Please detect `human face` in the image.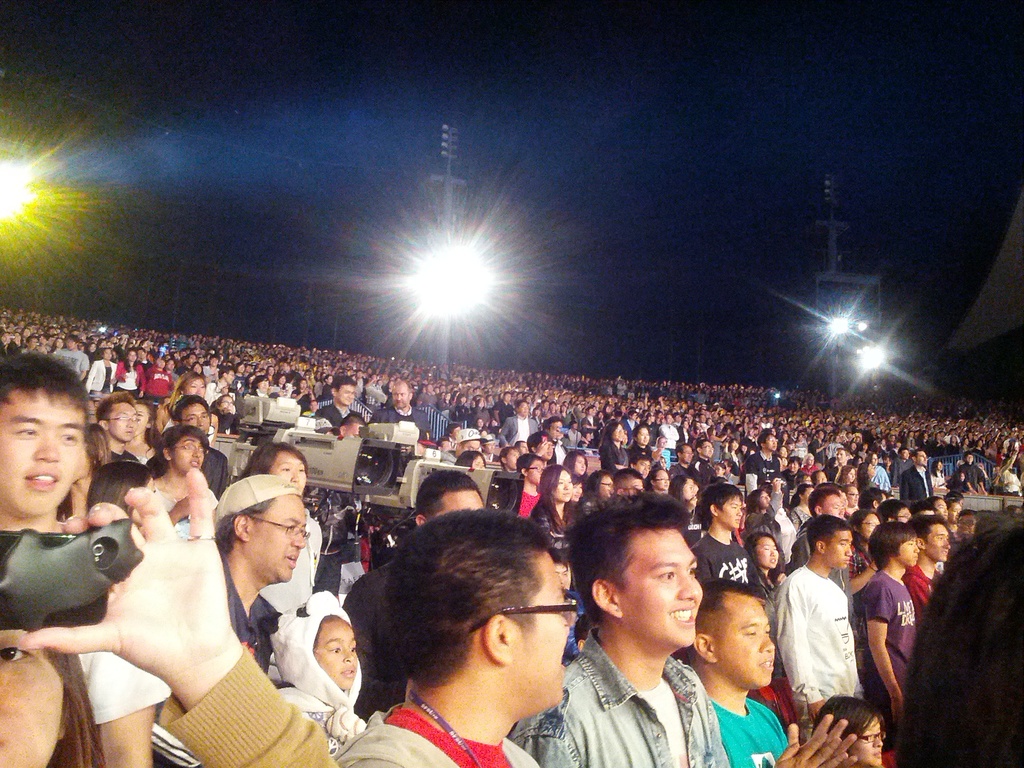
623:531:703:643.
